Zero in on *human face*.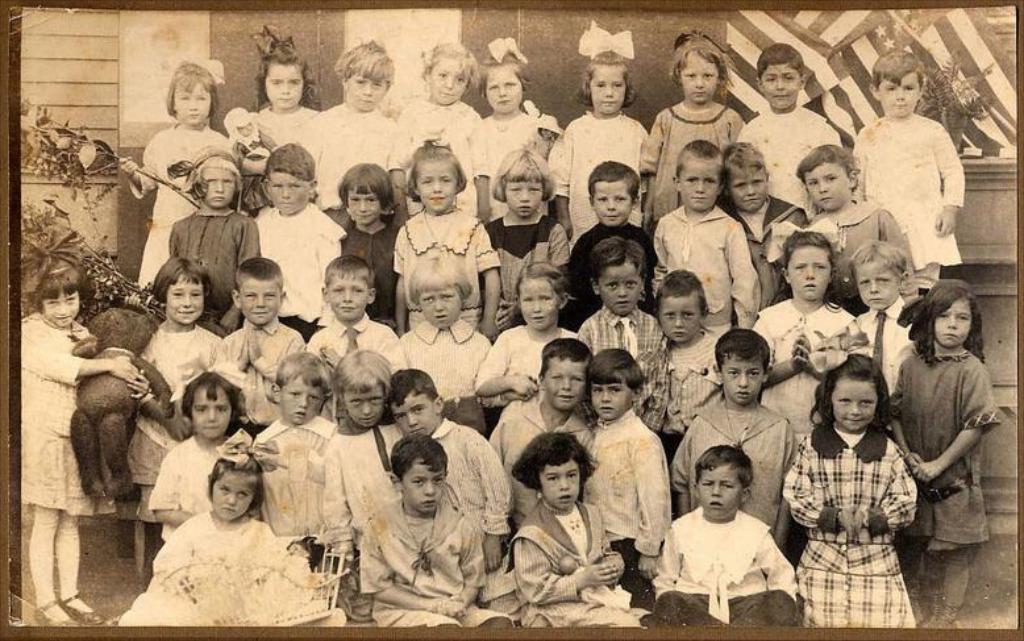
Zeroed in: [x1=243, y1=279, x2=283, y2=322].
